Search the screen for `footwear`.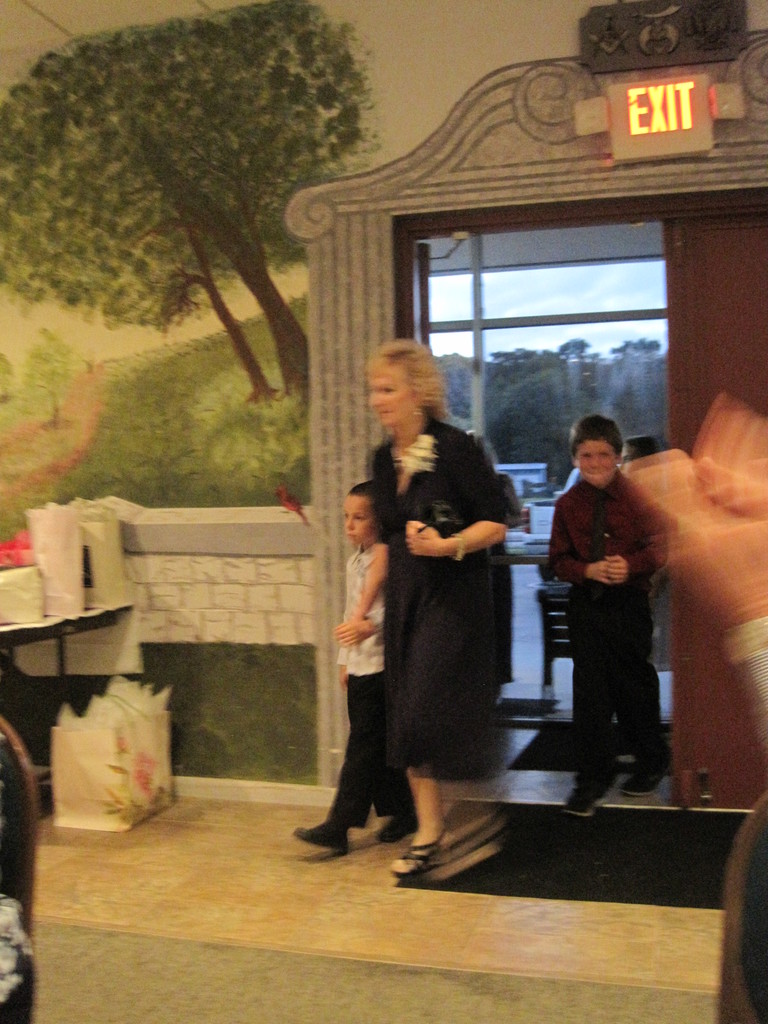
Found at 294,814,356,851.
